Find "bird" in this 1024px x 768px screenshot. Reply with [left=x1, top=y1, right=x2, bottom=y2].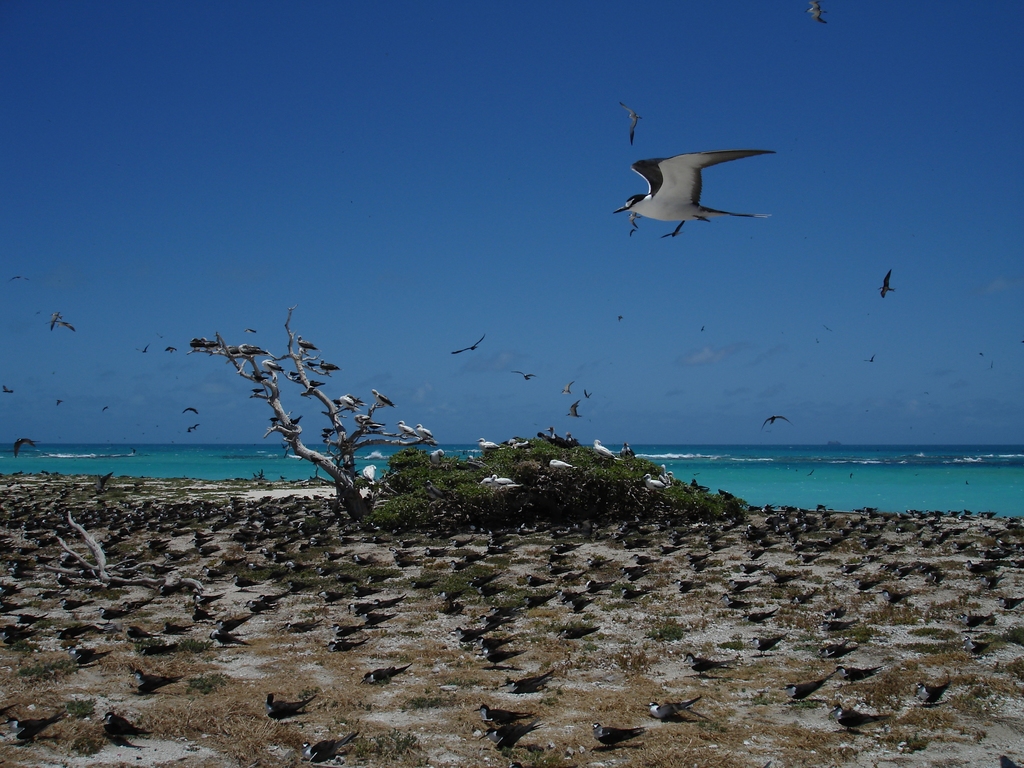
[left=892, top=568, right=911, bottom=579].
